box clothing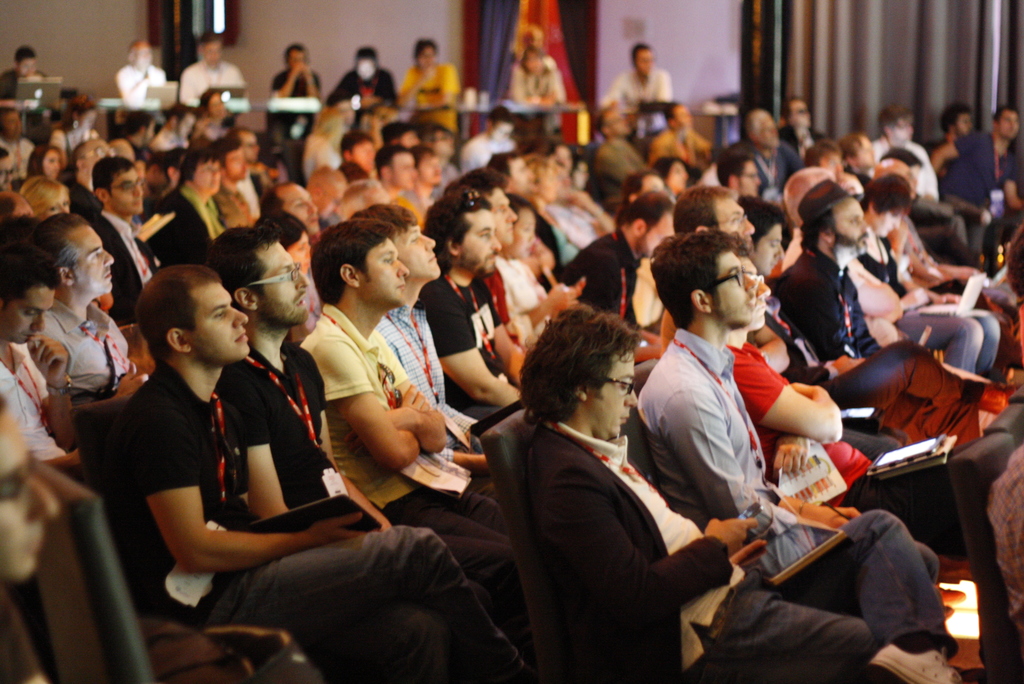
left=855, top=234, right=1000, bottom=363
